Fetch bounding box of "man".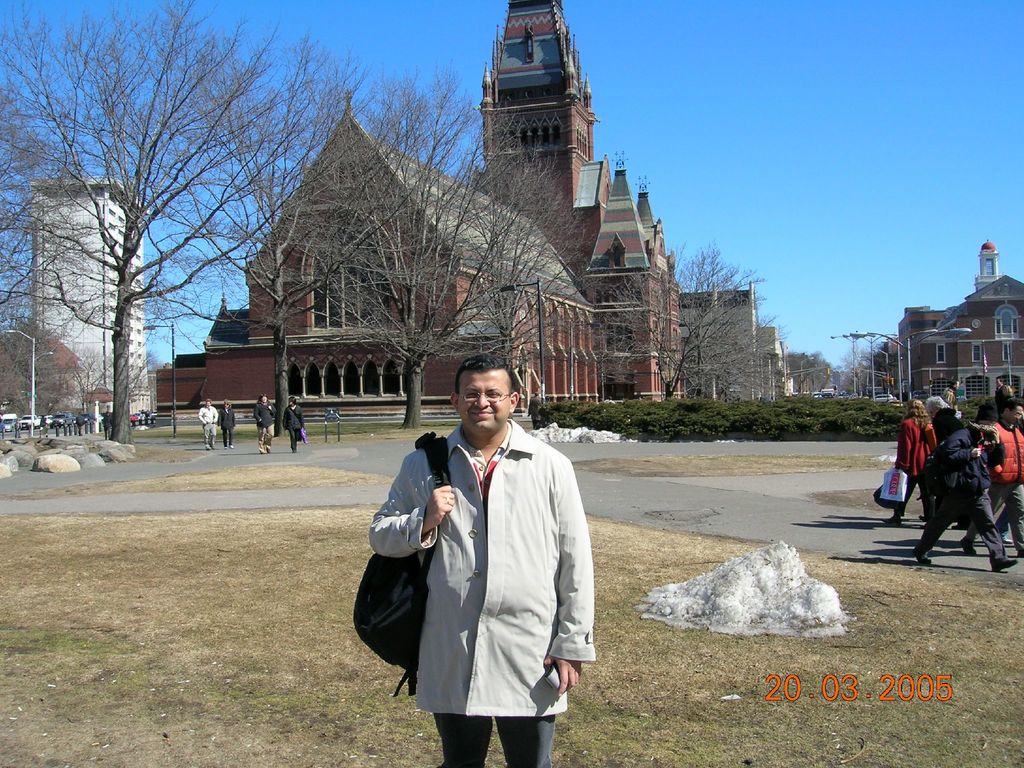
Bbox: [996, 377, 1009, 396].
